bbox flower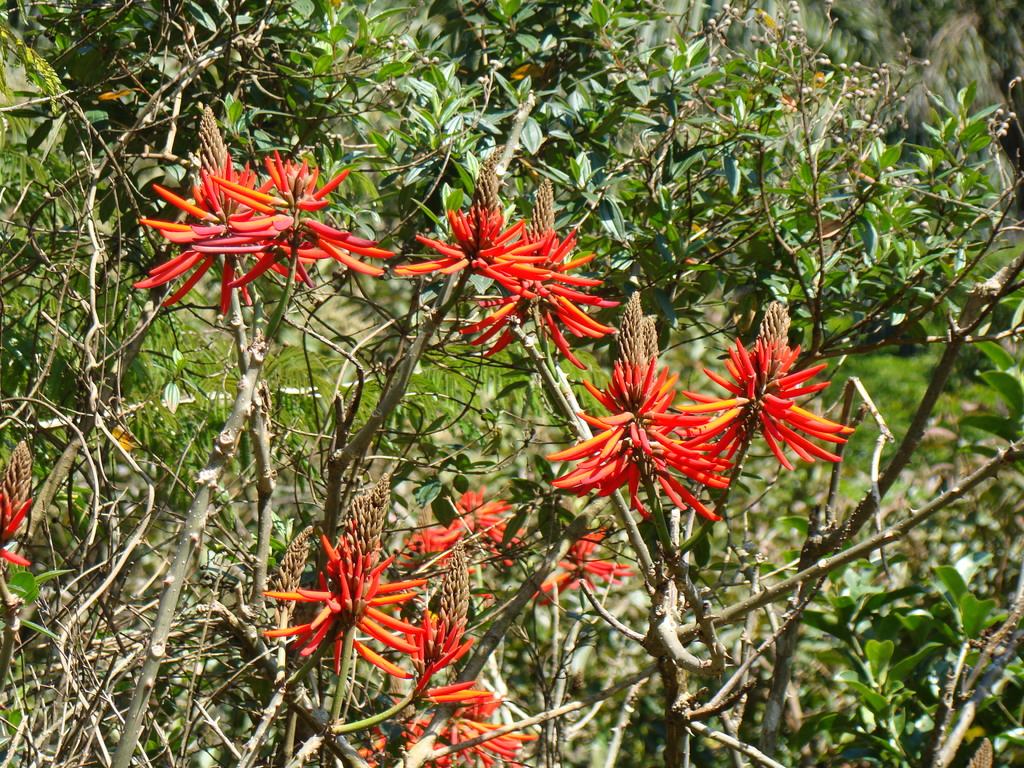
Rect(531, 522, 631, 606)
